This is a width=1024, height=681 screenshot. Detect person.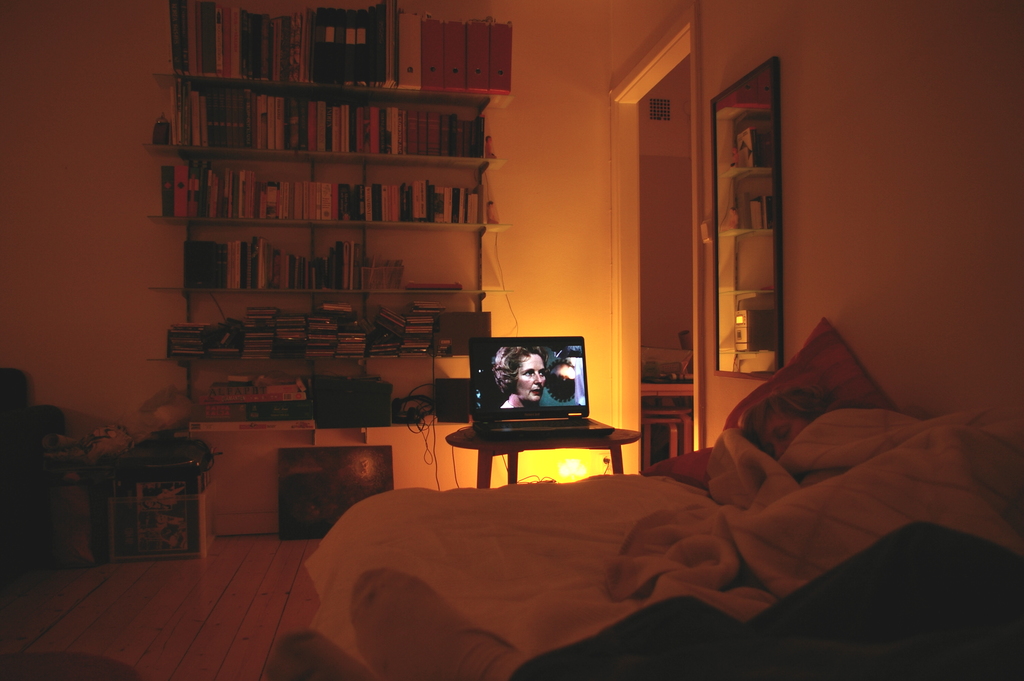
detection(742, 387, 840, 463).
